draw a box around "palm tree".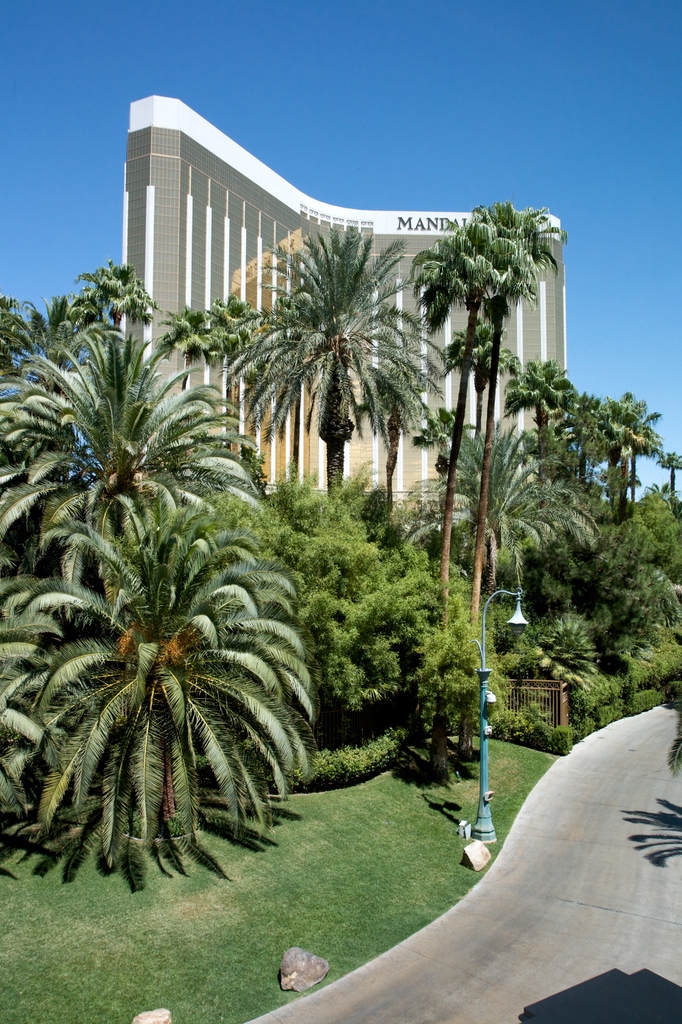
400, 199, 492, 622.
